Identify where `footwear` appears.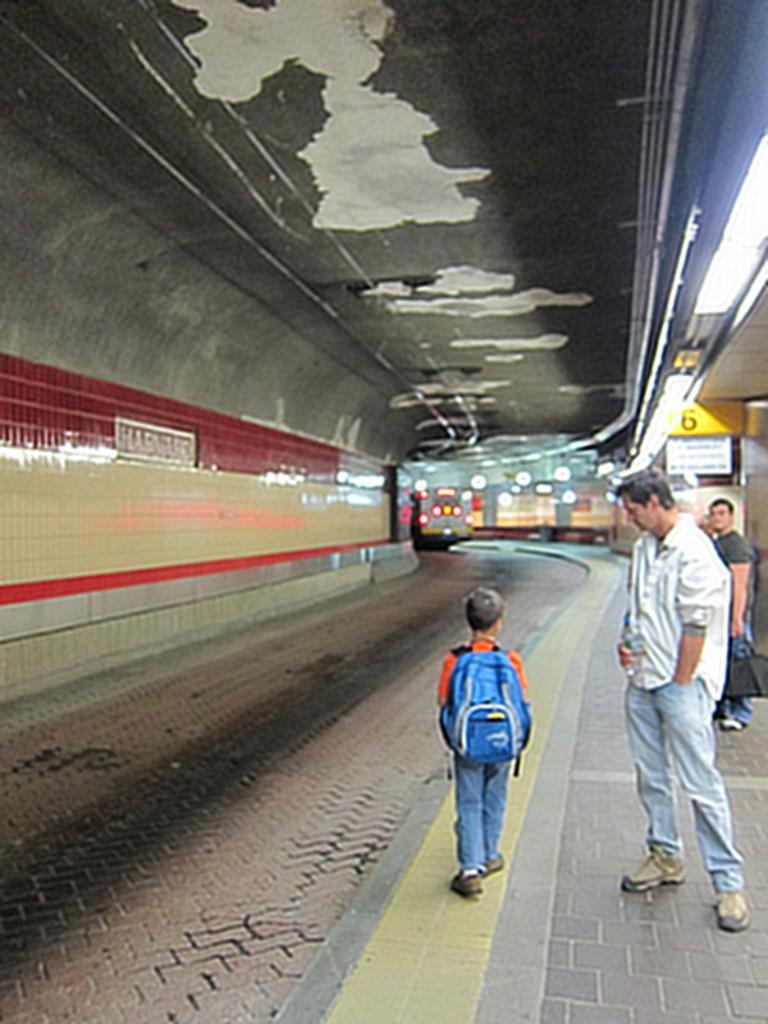
Appears at pyautogui.locateOnScreen(472, 858, 503, 874).
